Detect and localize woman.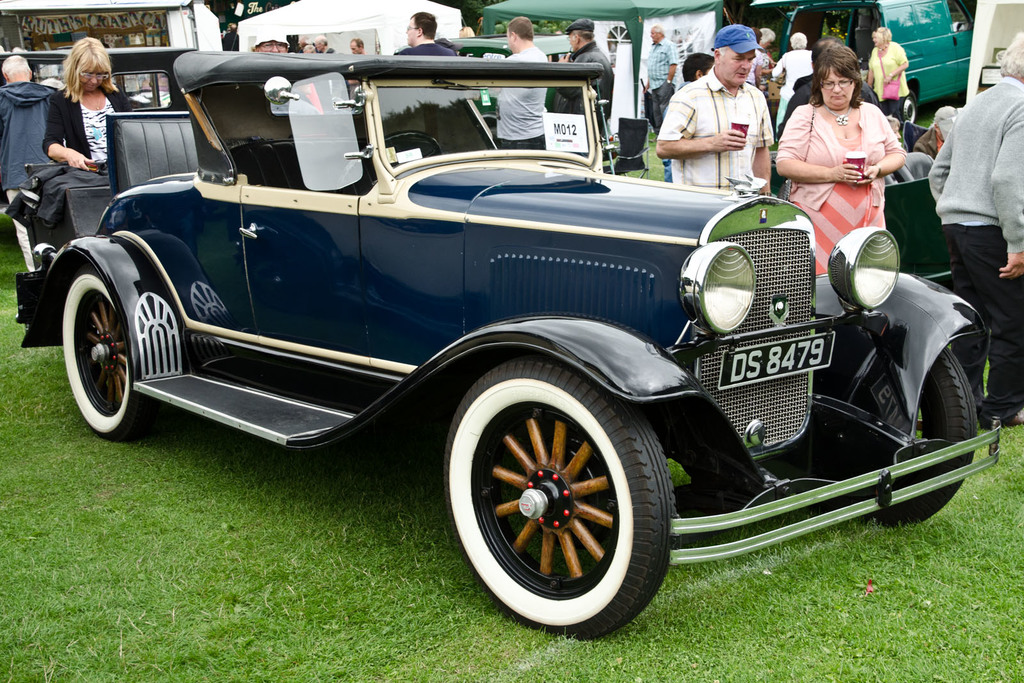
Localized at box=[42, 38, 136, 175].
